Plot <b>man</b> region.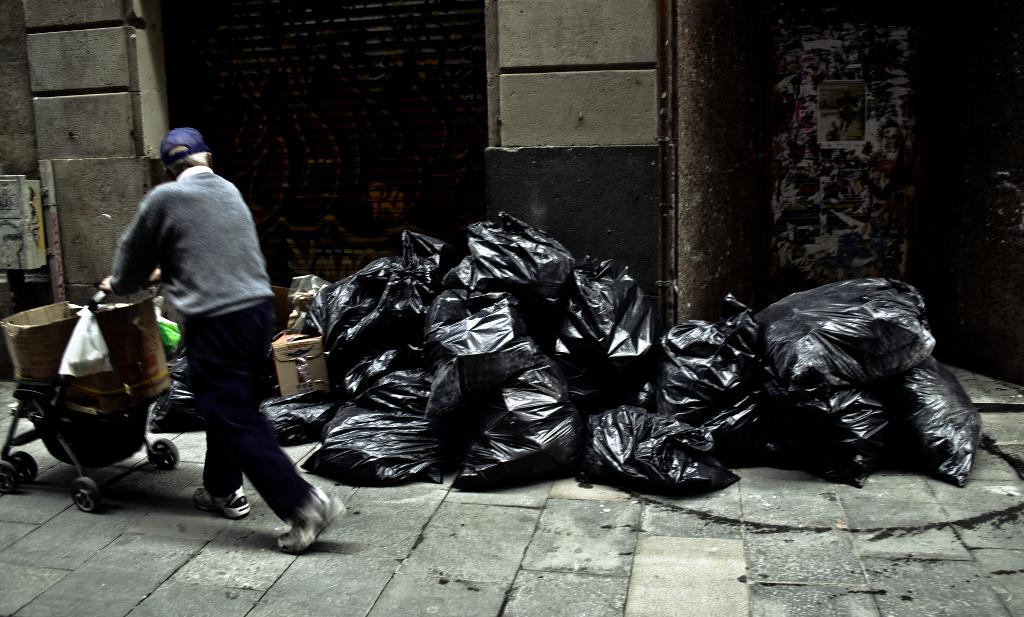
Plotted at [86,127,310,544].
